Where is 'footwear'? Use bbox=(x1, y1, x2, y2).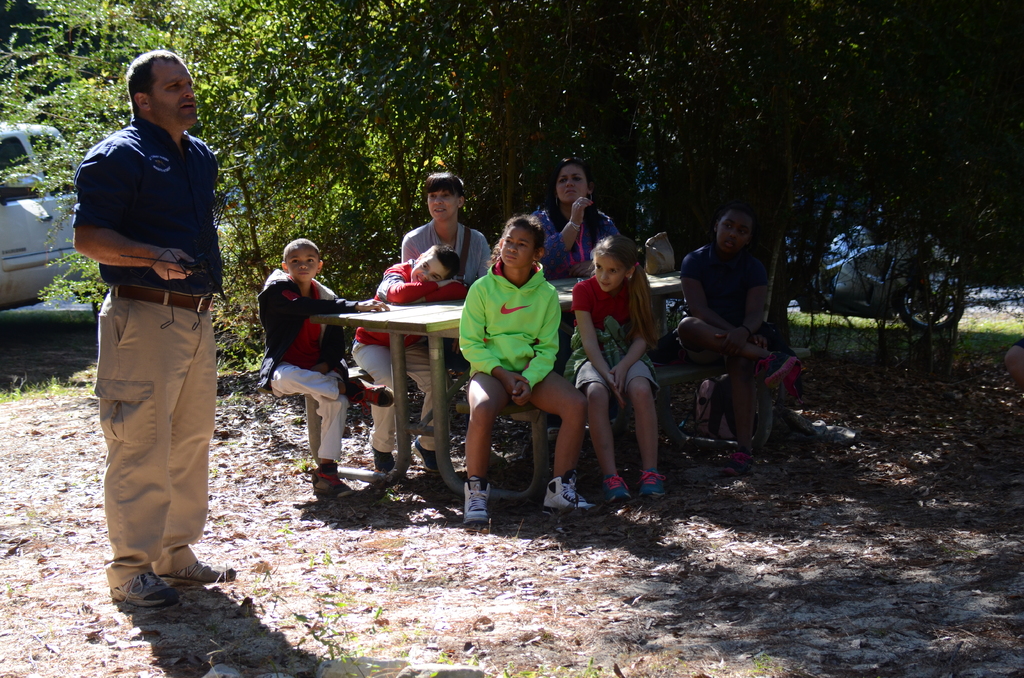
bbox=(411, 437, 437, 472).
